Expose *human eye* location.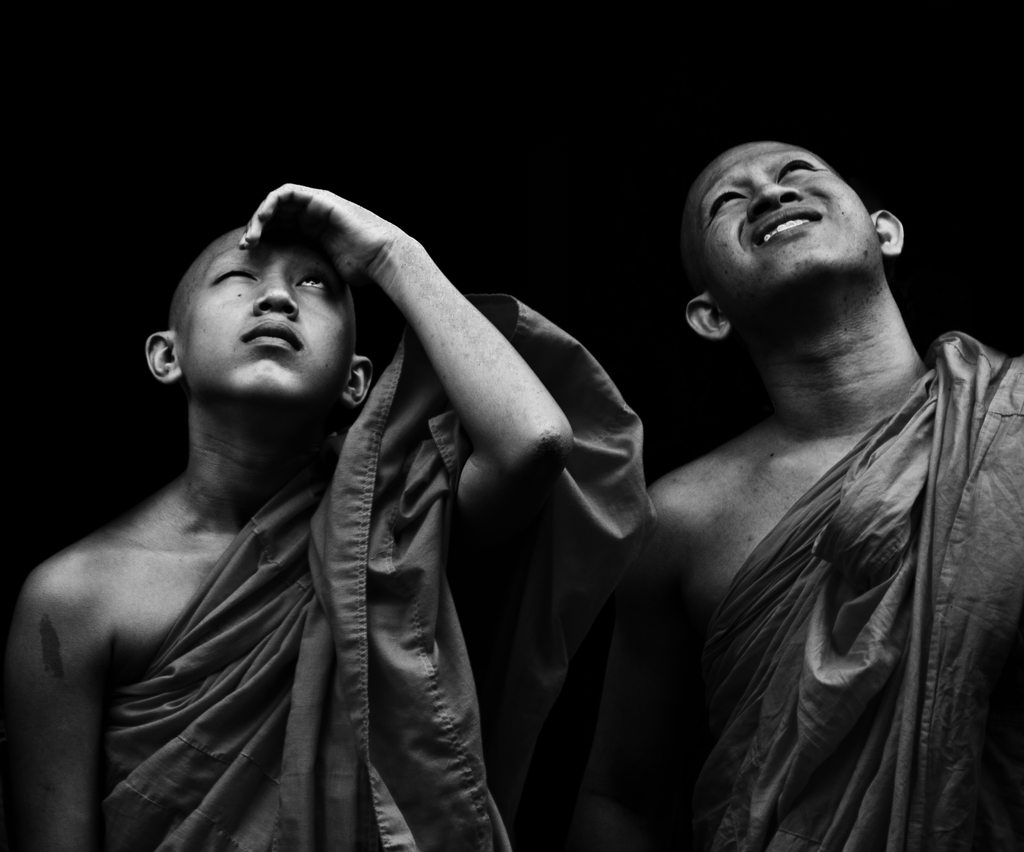
Exposed at 712, 182, 749, 221.
